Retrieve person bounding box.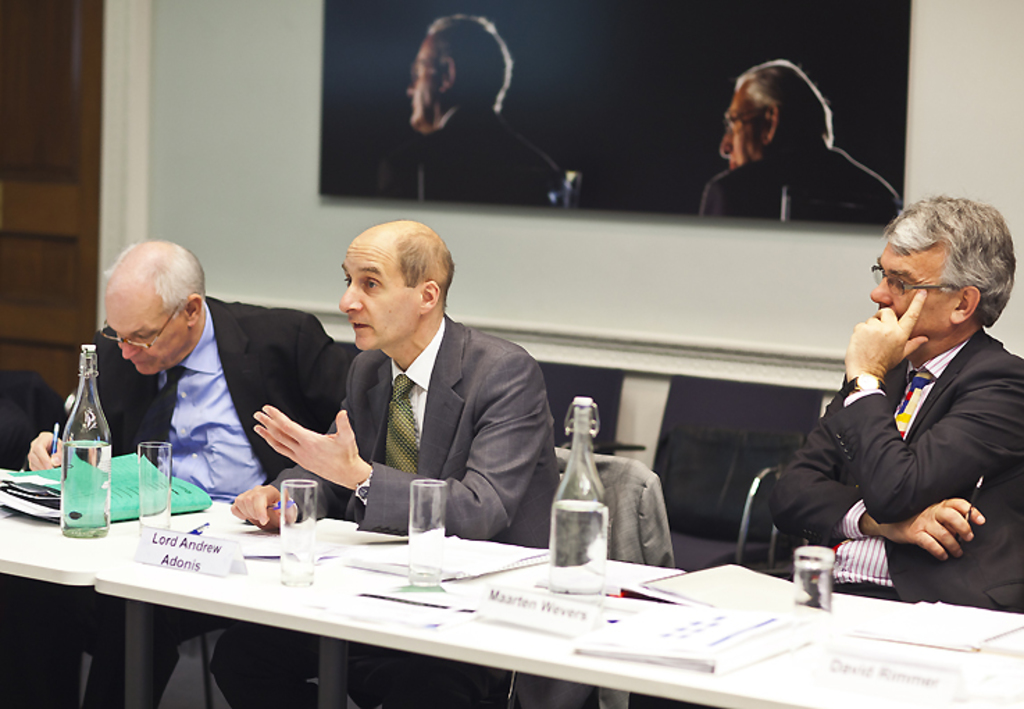
Bounding box: x1=695, y1=57, x2=900, y2=225.
